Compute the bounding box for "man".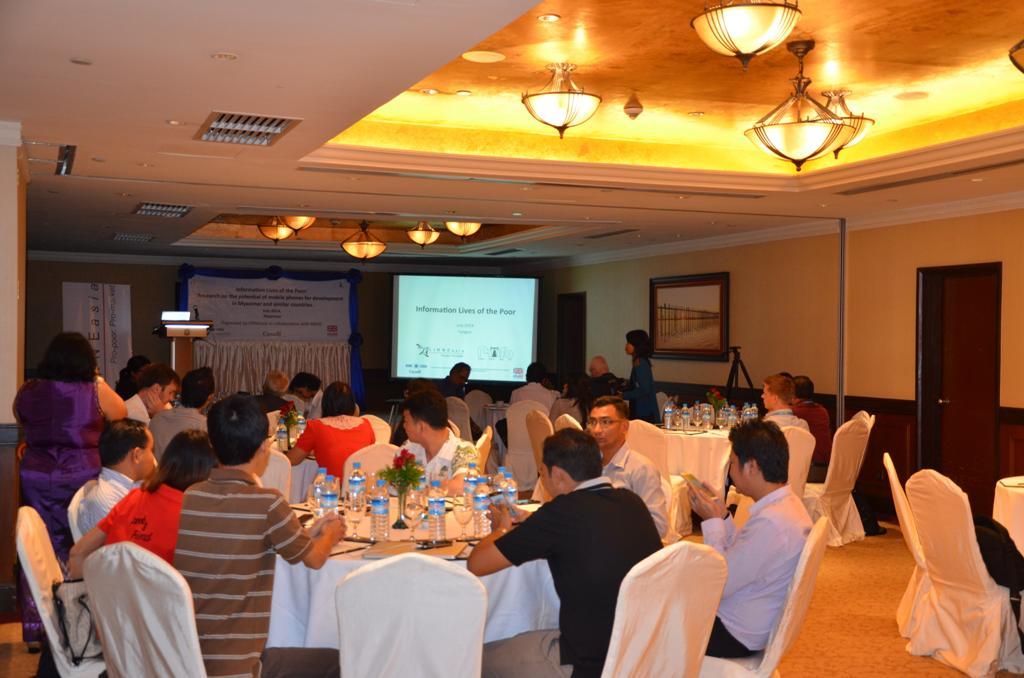
73:412:166:535.
